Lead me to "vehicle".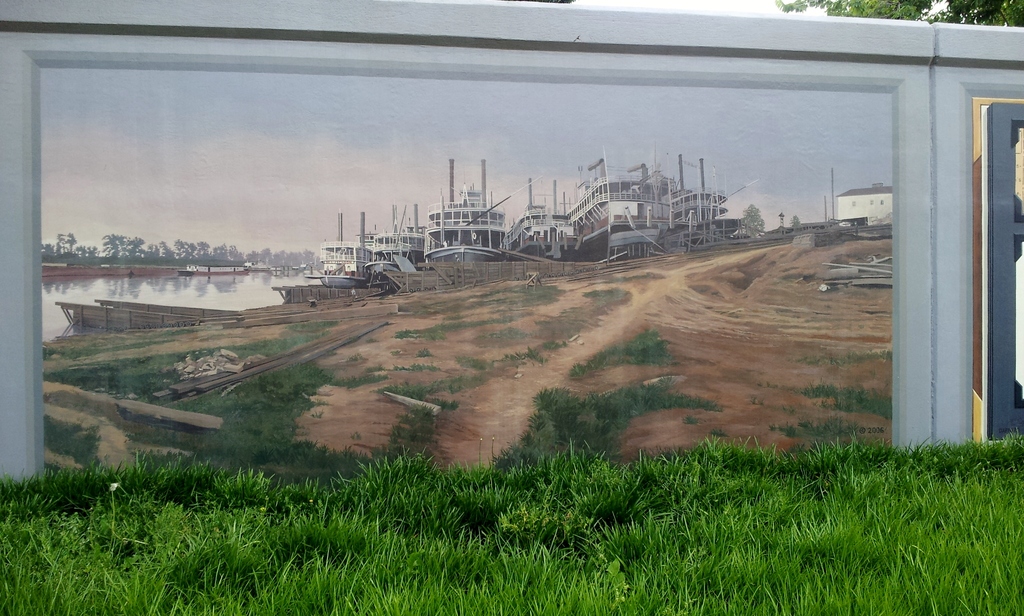
Lead to {"x1": 564, "y1": 143, "x2": 738, "y2": 250}.
